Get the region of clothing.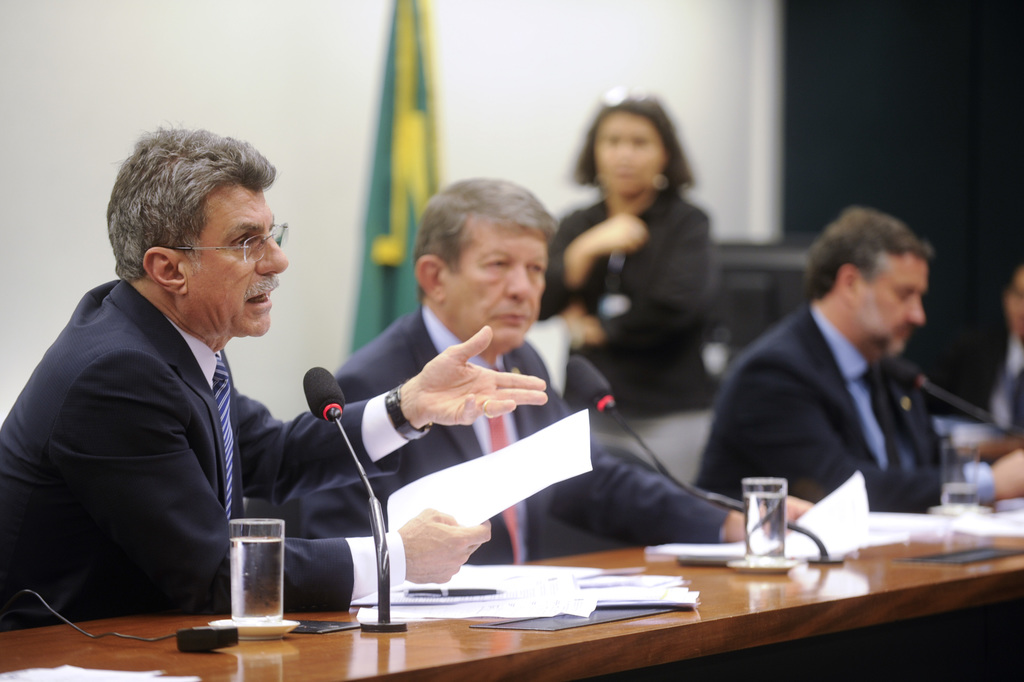
{"left": 693, "top": 309, "right": 957, "bottom": 522}.
